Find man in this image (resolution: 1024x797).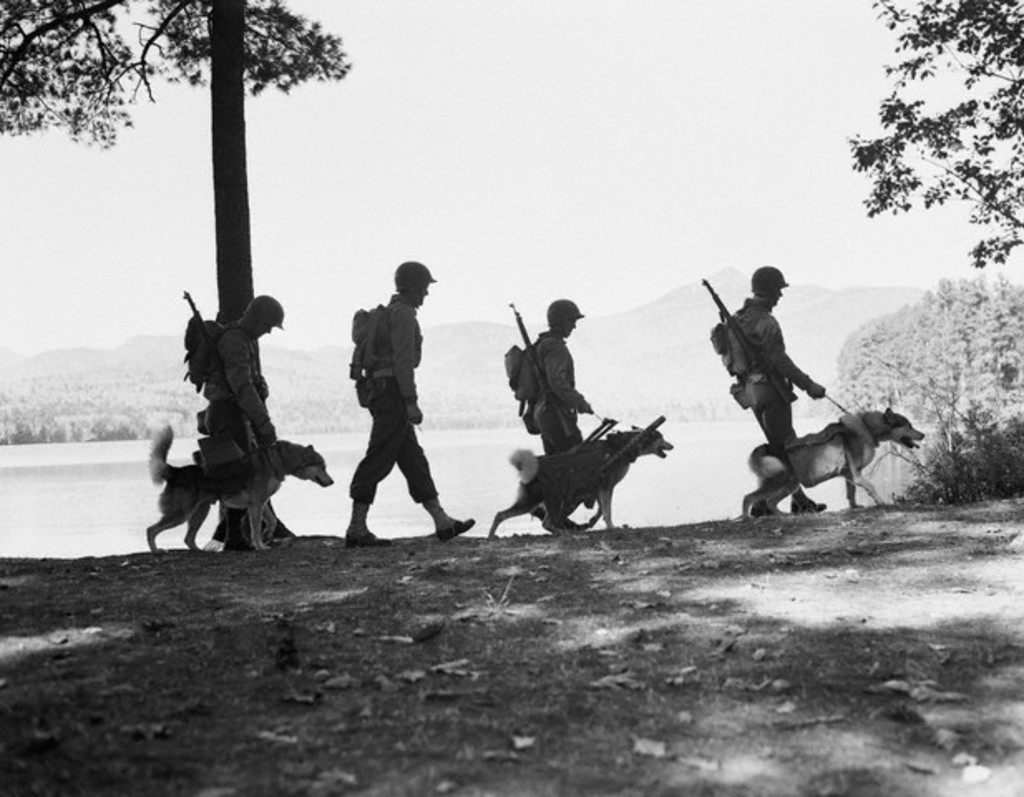
bbox=[339, 264, 445, 543].
